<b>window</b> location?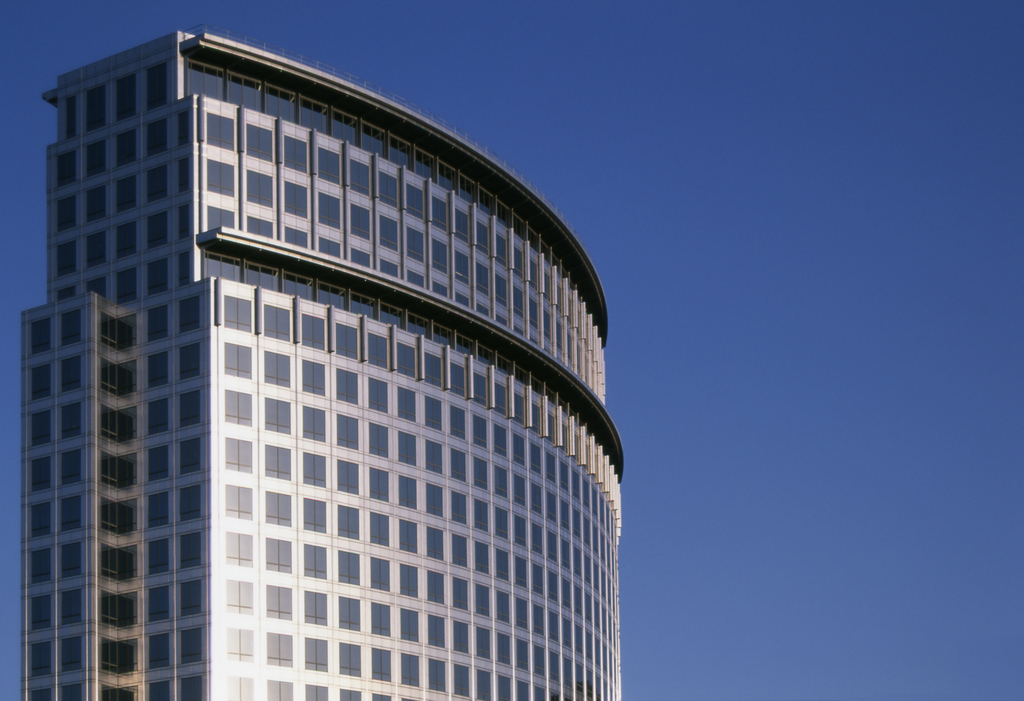
401:653:420:686
